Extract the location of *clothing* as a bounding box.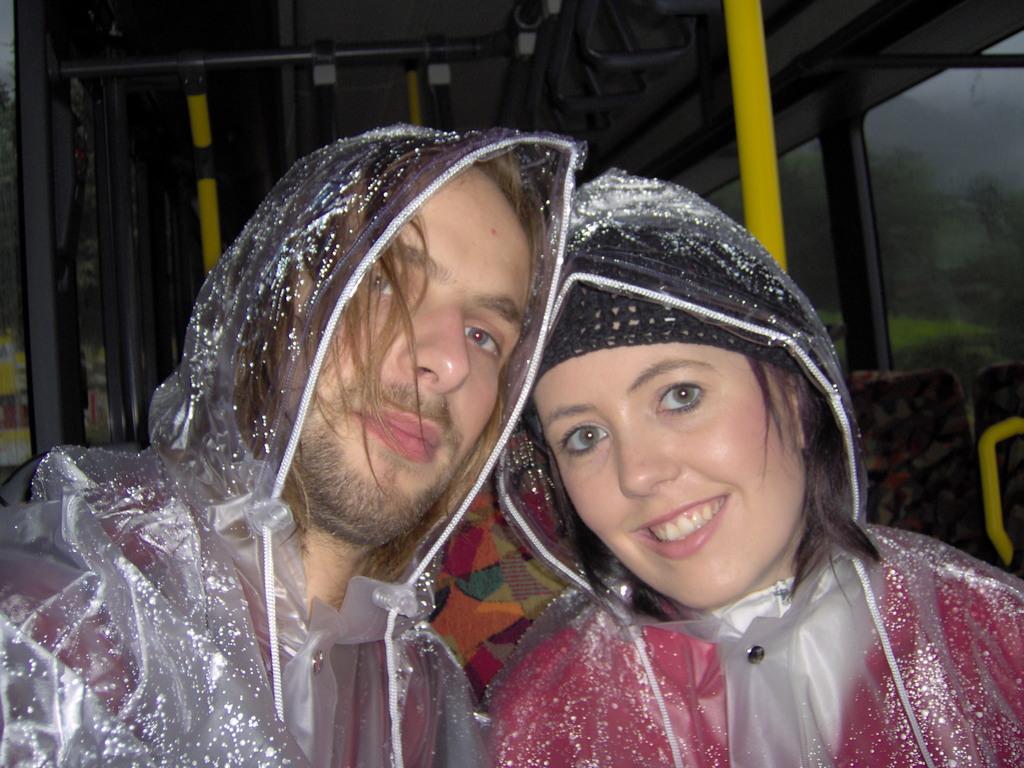
select_region(488, 524, 1023, 767).
